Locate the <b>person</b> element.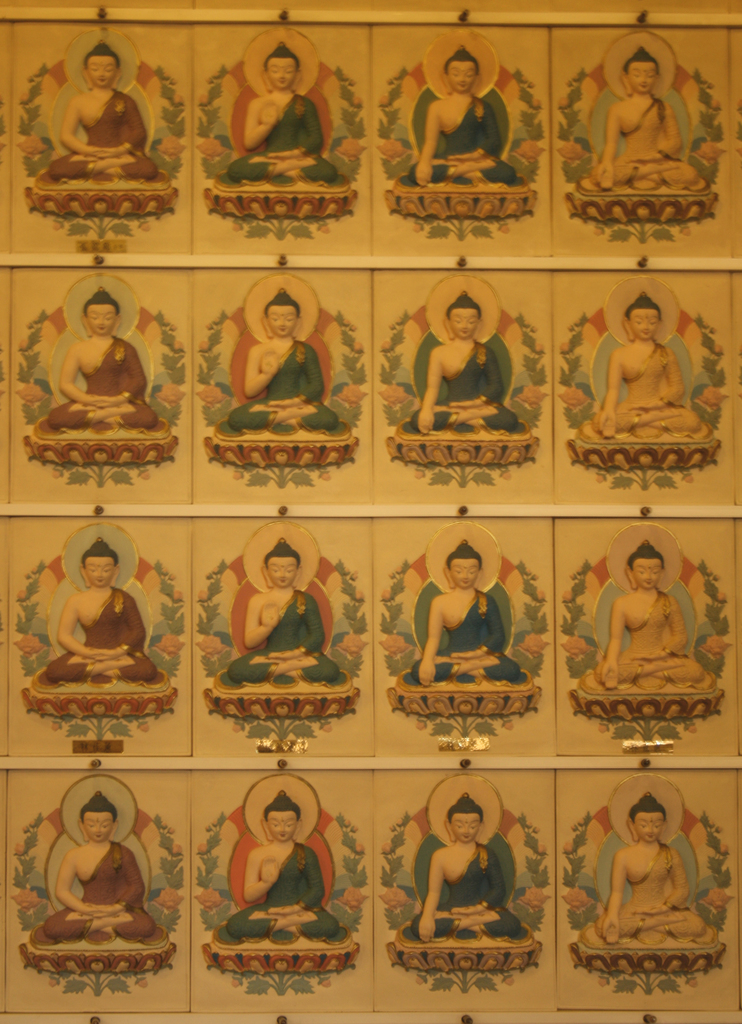
Element bbox: crop(595, 792, 704, 948).
